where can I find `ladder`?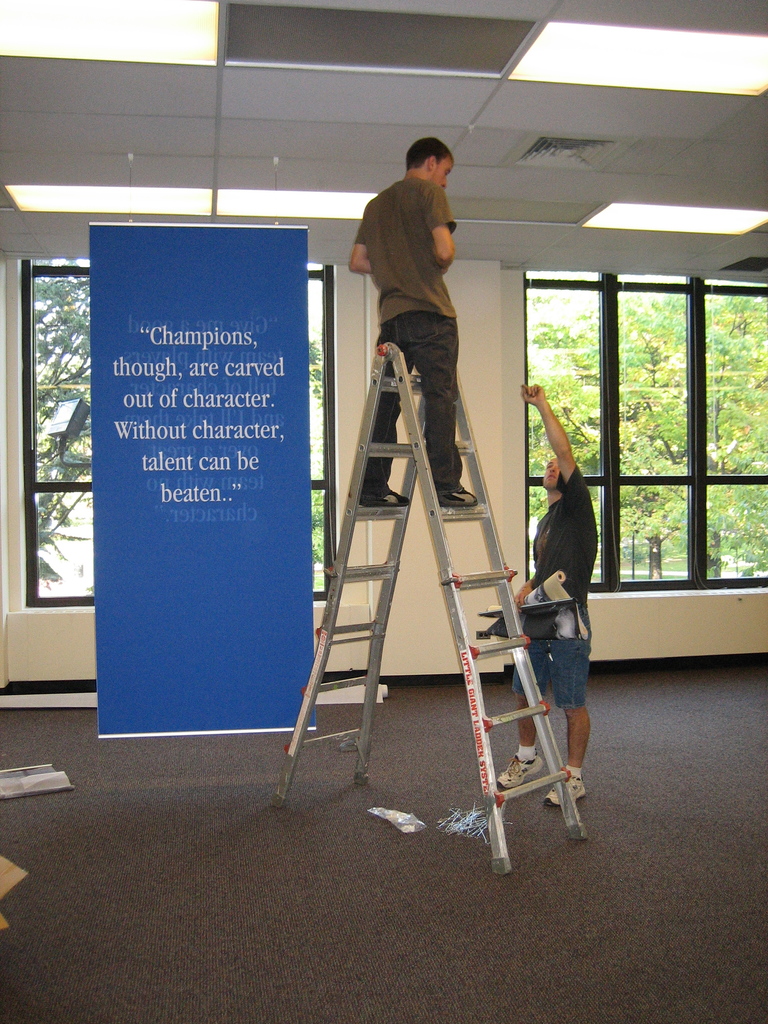
You can find it at rect(268, 342, 593, 874).
